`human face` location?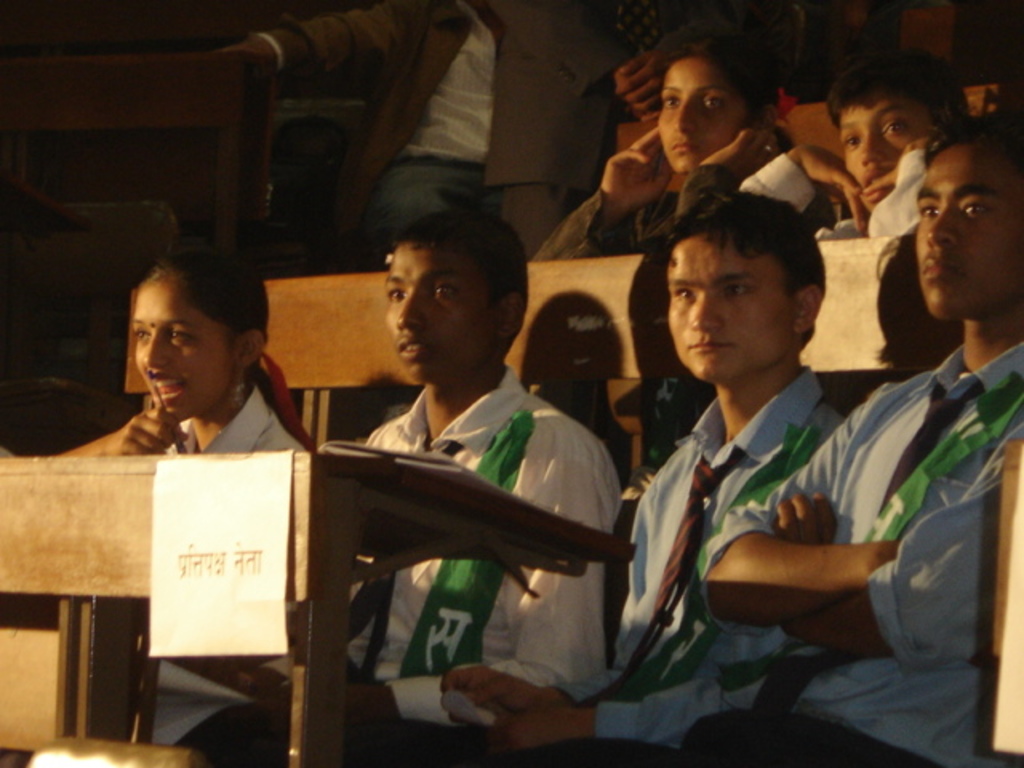
bbox=(658, 59, 752, 170)
